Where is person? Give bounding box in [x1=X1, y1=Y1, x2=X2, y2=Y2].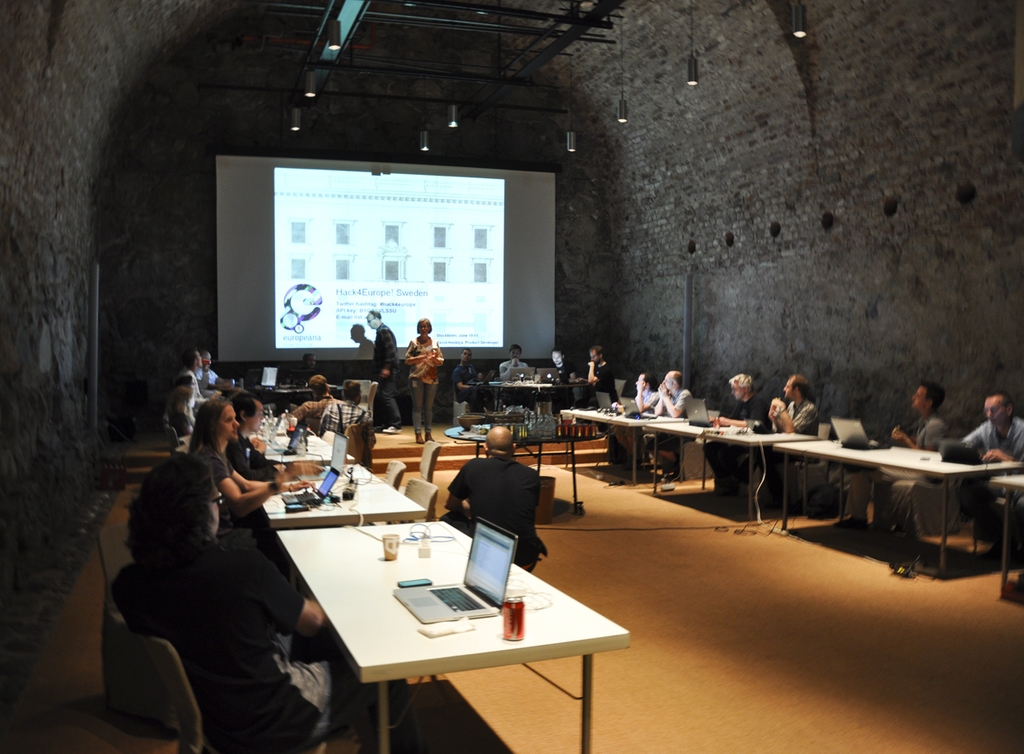
[x1=440, y1=426, x2=547, y2=572].
